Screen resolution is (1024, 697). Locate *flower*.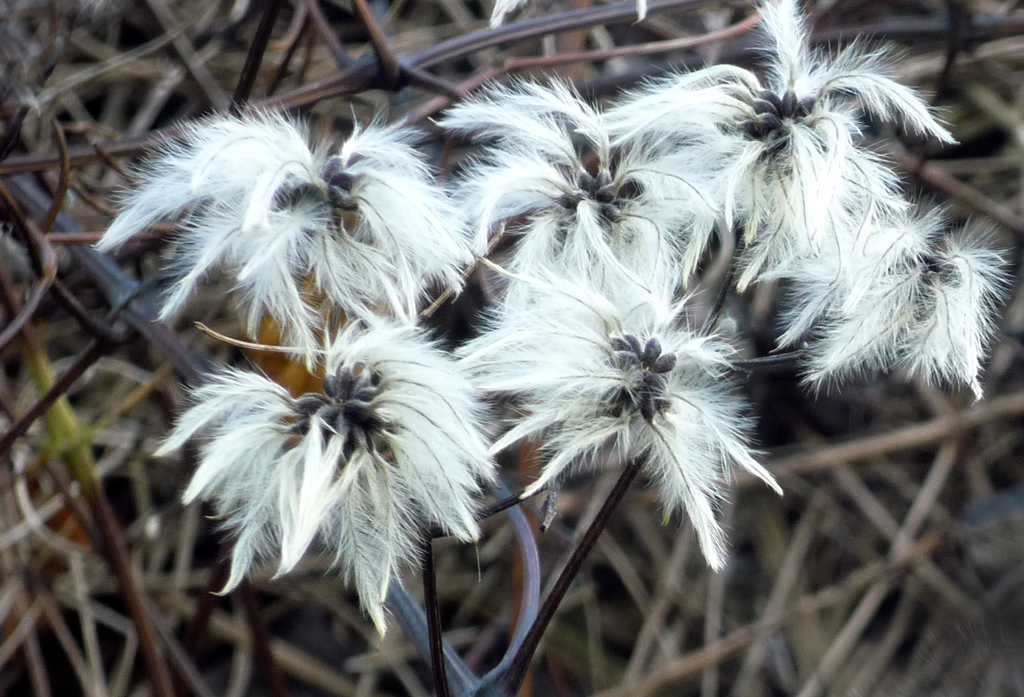
{"left": 164, "top": 300, "right": 494, "bottom": 589}.
